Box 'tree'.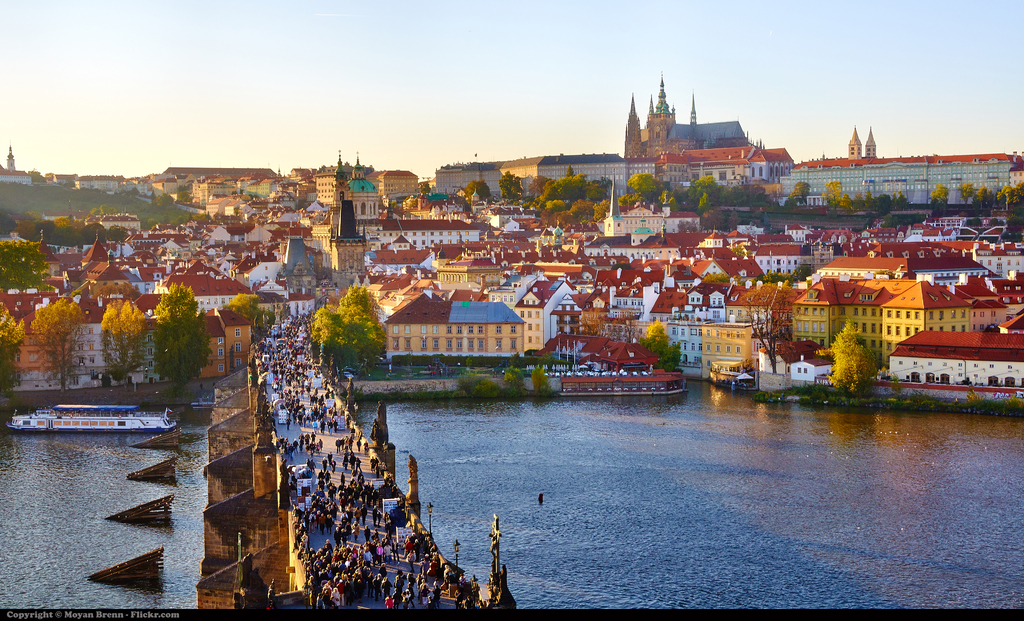
[left=102, top=298, right=148, bottom=387].
